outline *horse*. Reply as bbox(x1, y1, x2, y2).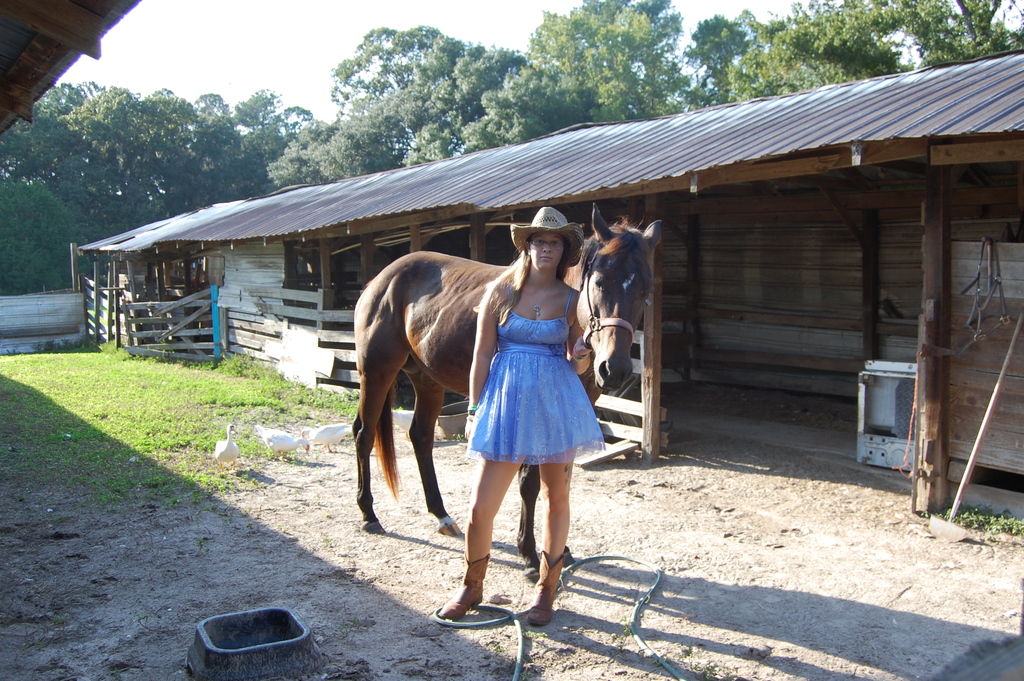
bbox(350, 201, 664, 587).
